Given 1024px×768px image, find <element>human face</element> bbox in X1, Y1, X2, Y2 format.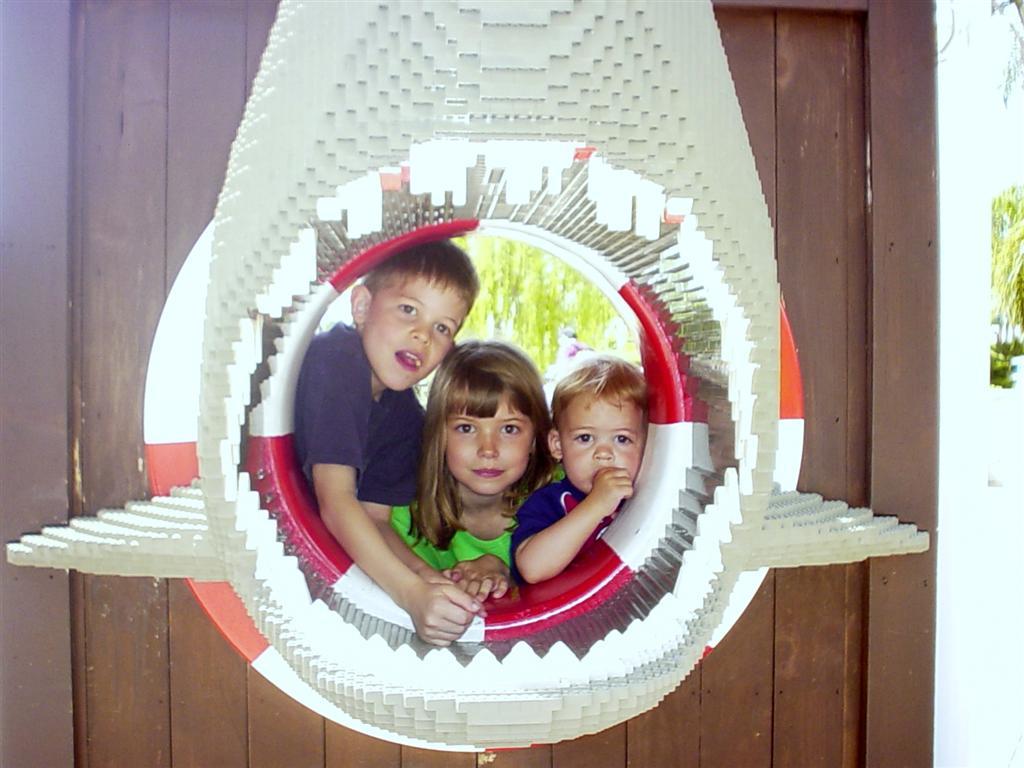
563, 397, 638, 496.
